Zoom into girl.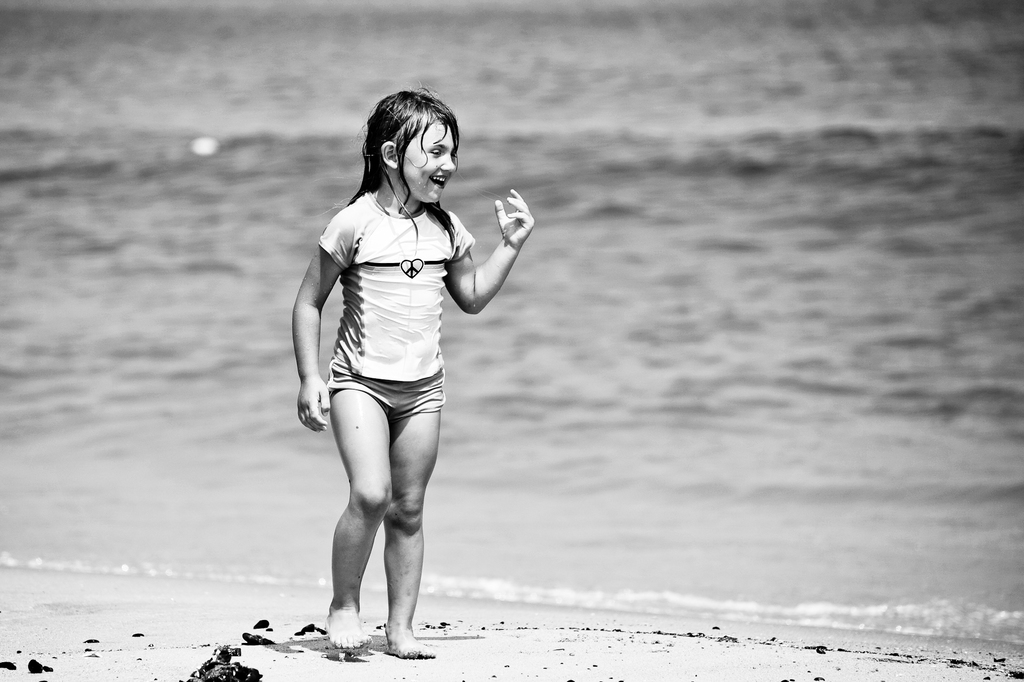
Zoom target: bbox=(290, 83, 535, 658).
